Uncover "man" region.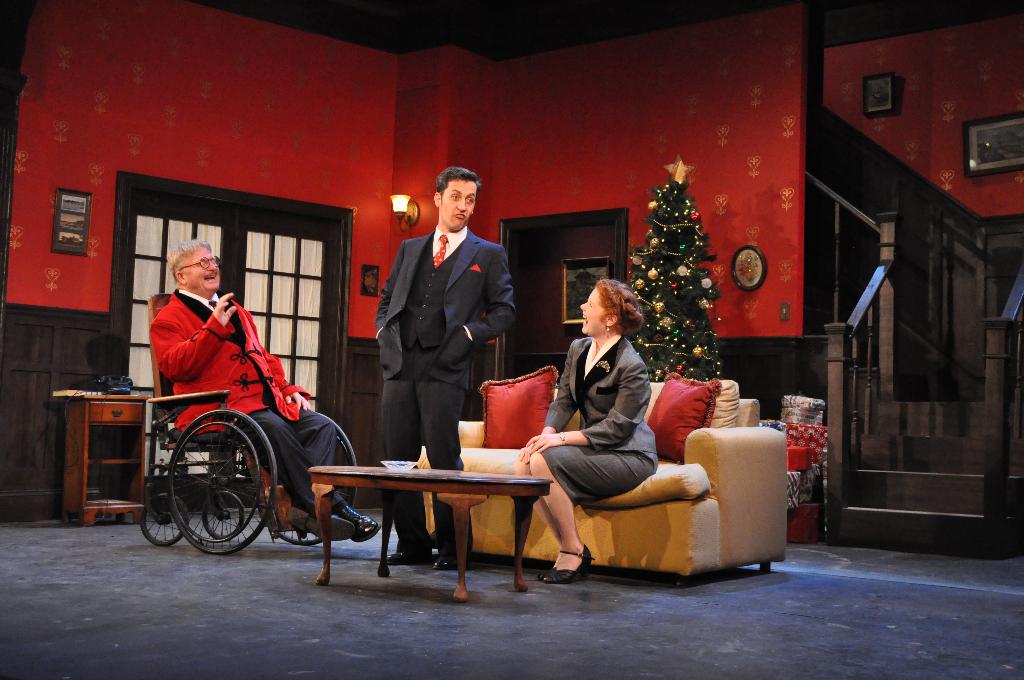
Uncovered: (x1=153, y1=236, x2=371, y2=539).
